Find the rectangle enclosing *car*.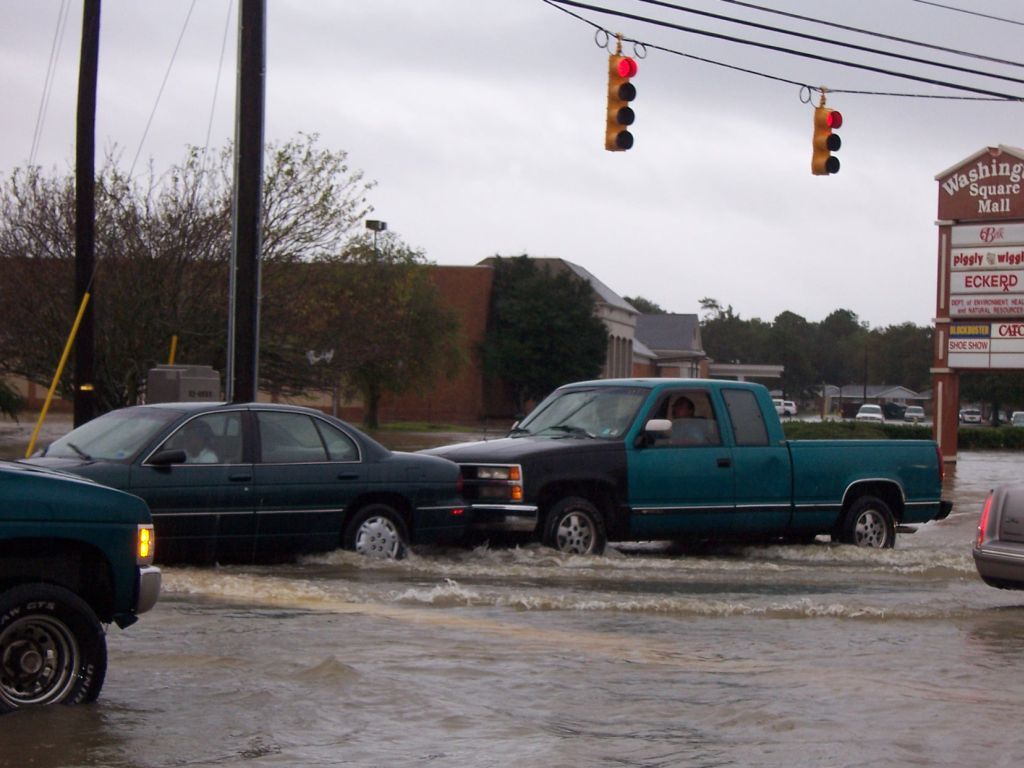
778/401/786/416.
